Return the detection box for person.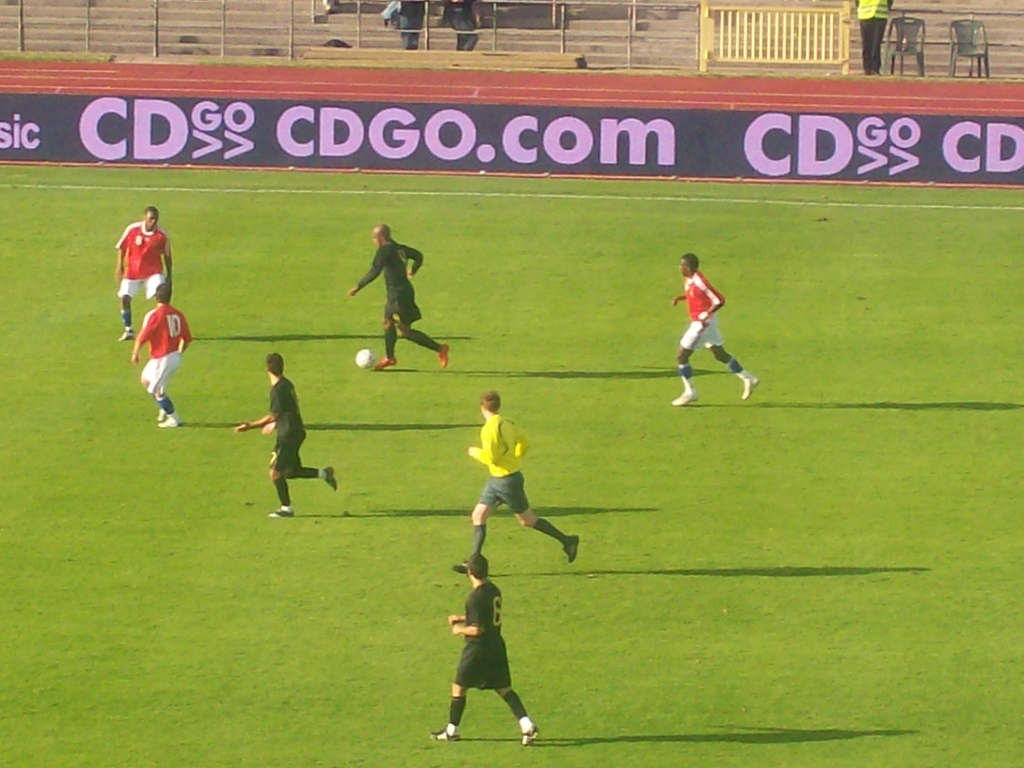
[x1=343, y1=222, x2=452, y2=365].
